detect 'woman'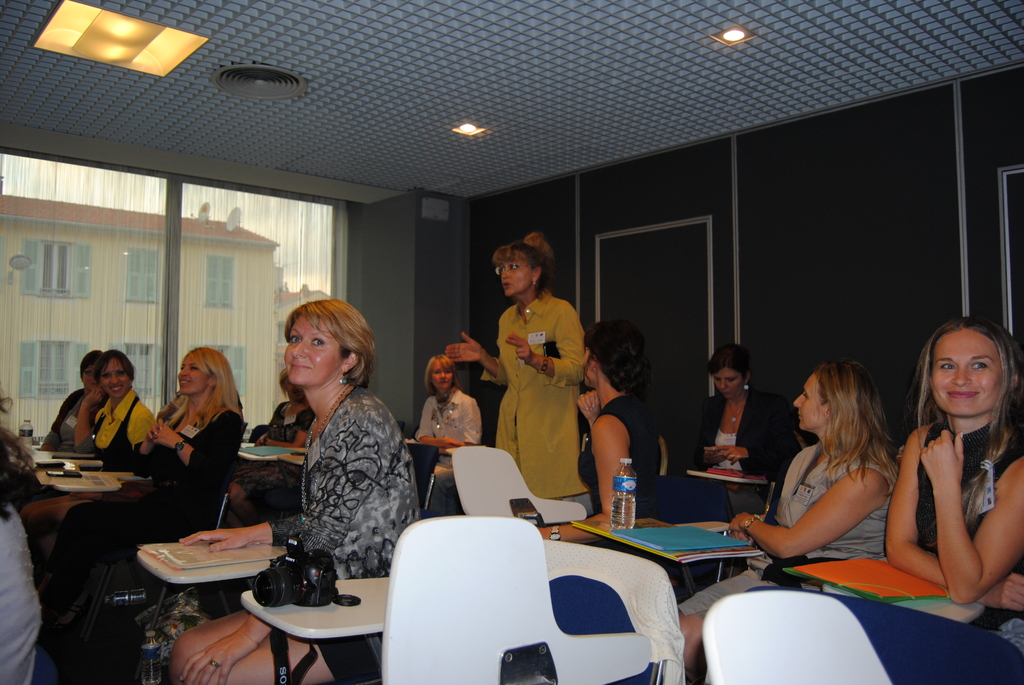
{"x1": 17, "y1": 347, "x2": 159, "y2": 539}
